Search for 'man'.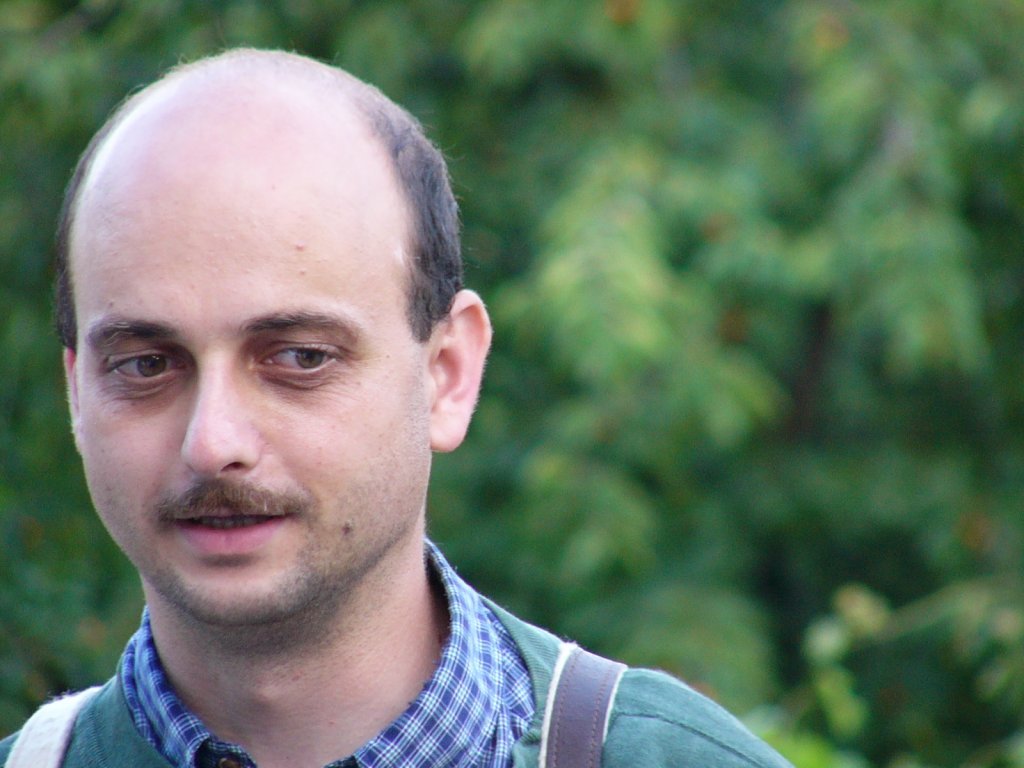
Found at x1=0, y1=42, x2=798, y2=767.
